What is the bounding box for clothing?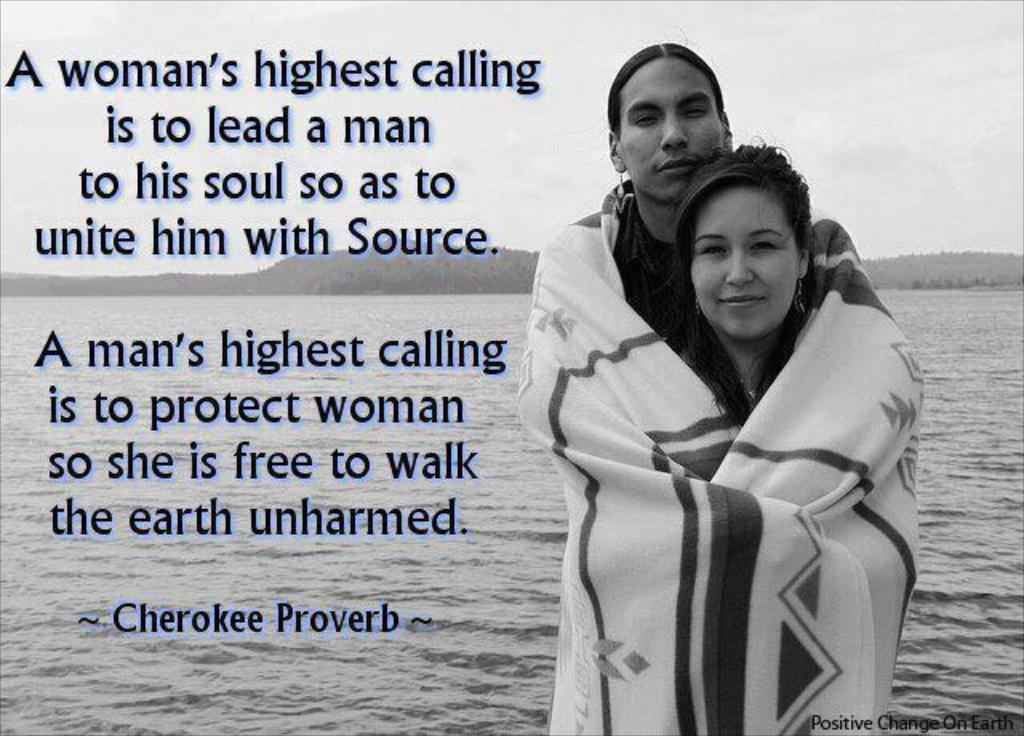
[left=512, top=192, right=942, bottom=734].
